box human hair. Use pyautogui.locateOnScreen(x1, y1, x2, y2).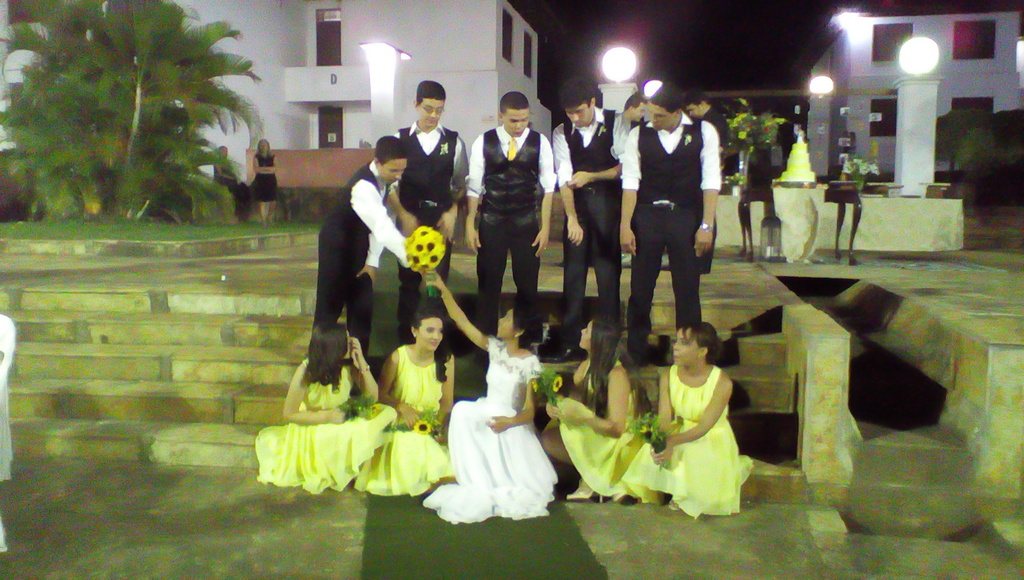
pyautogui.locateOnScreen(647, 80, 677, 111).
